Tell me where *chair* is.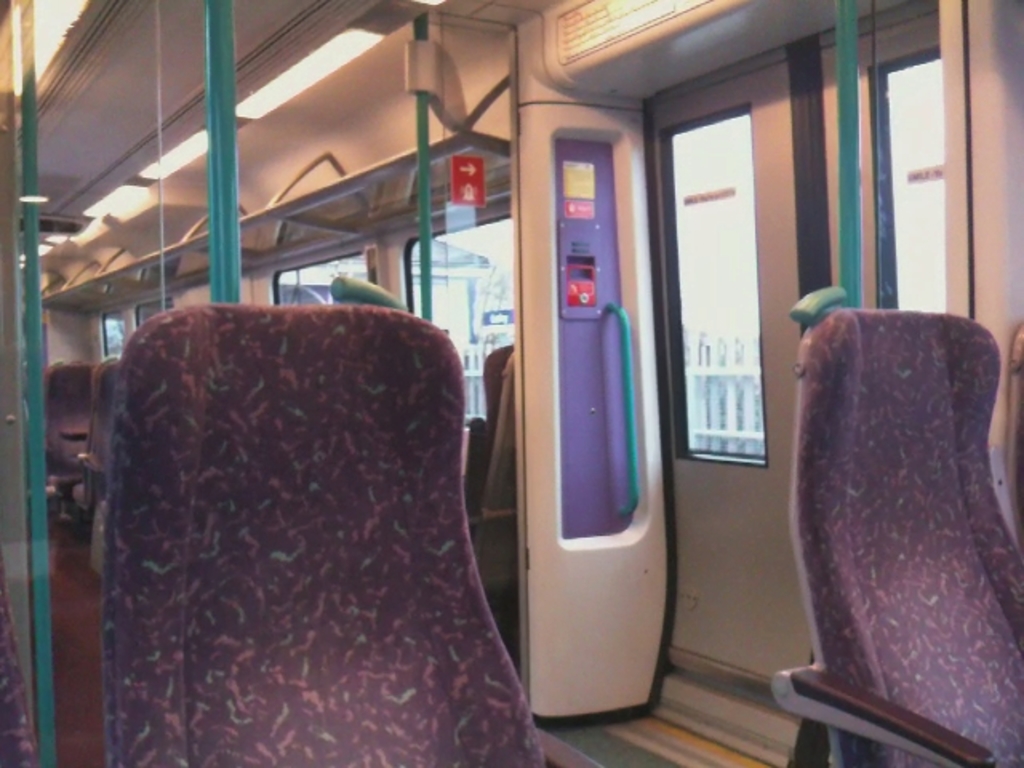
*chair* is at (left=43, top=357, right=106, bottom=523).
